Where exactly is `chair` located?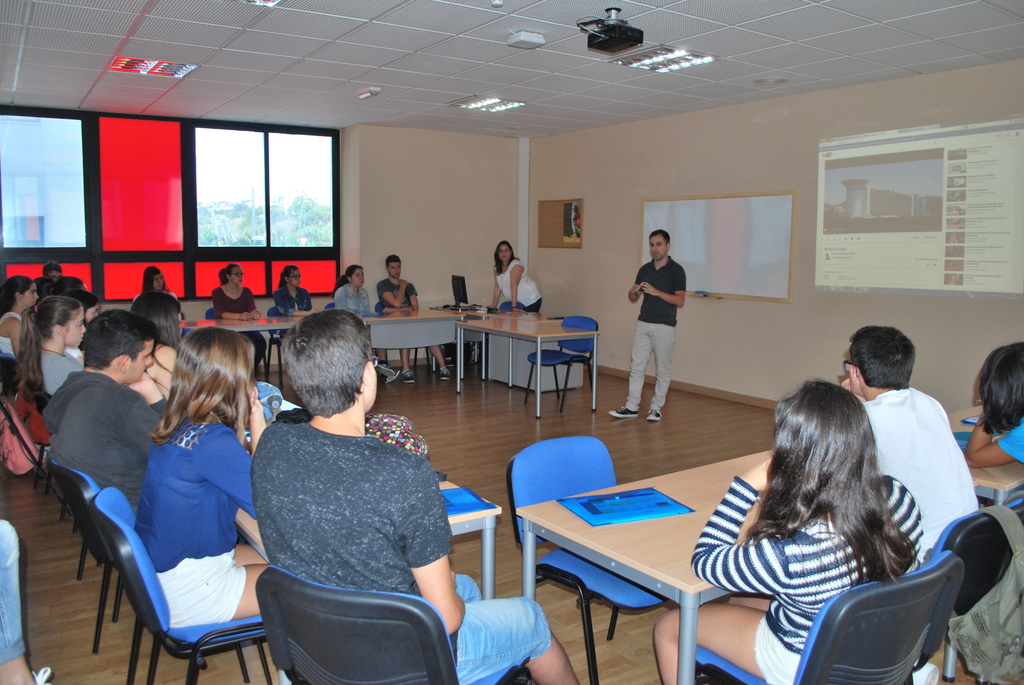
Its bounding box is (687,546,960,684).
